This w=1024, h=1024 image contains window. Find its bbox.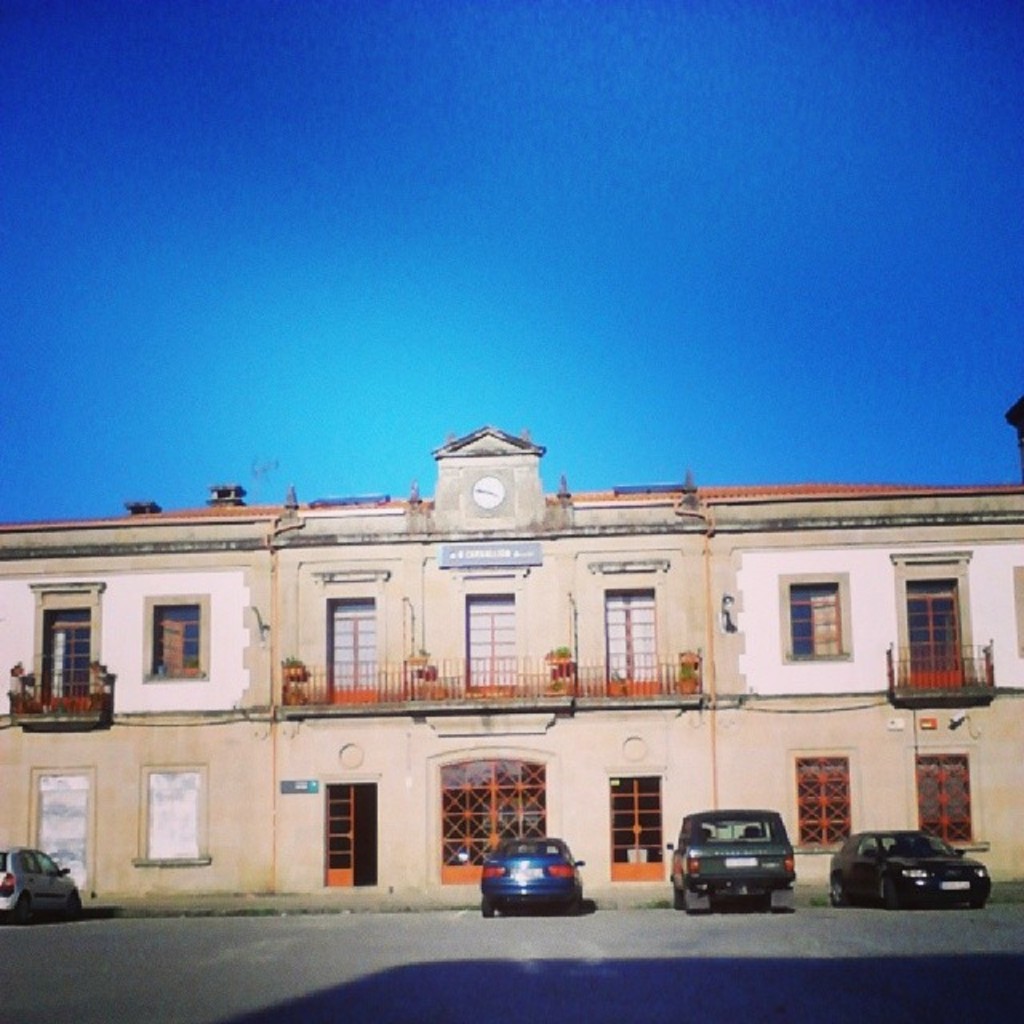
rect(466, 589, 526, 694).
